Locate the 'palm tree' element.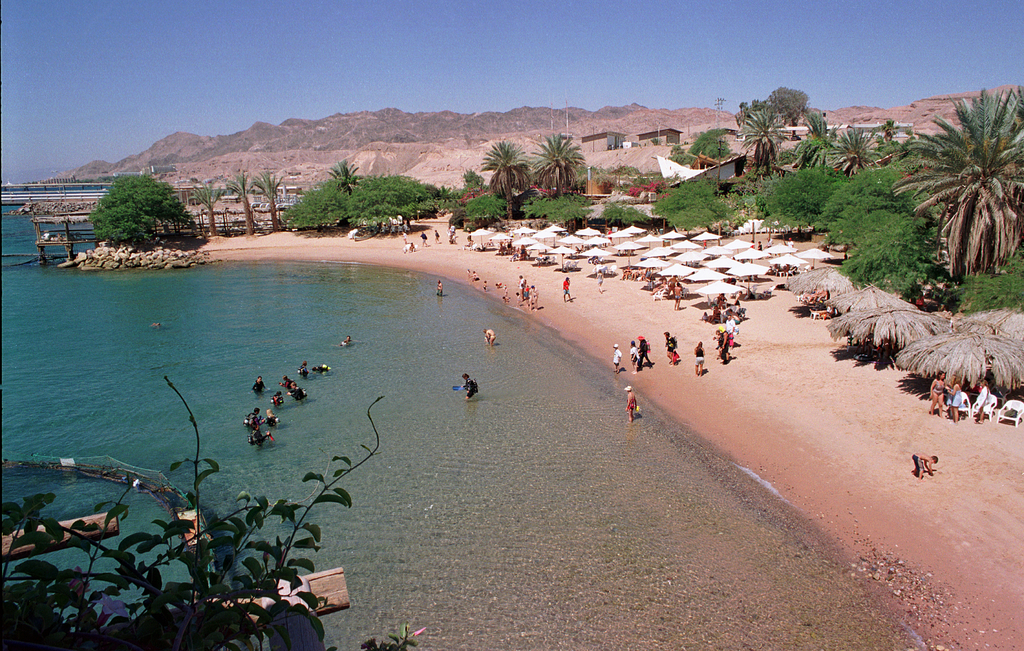
Element bbox: bbox(332, 161, 362, 194).
